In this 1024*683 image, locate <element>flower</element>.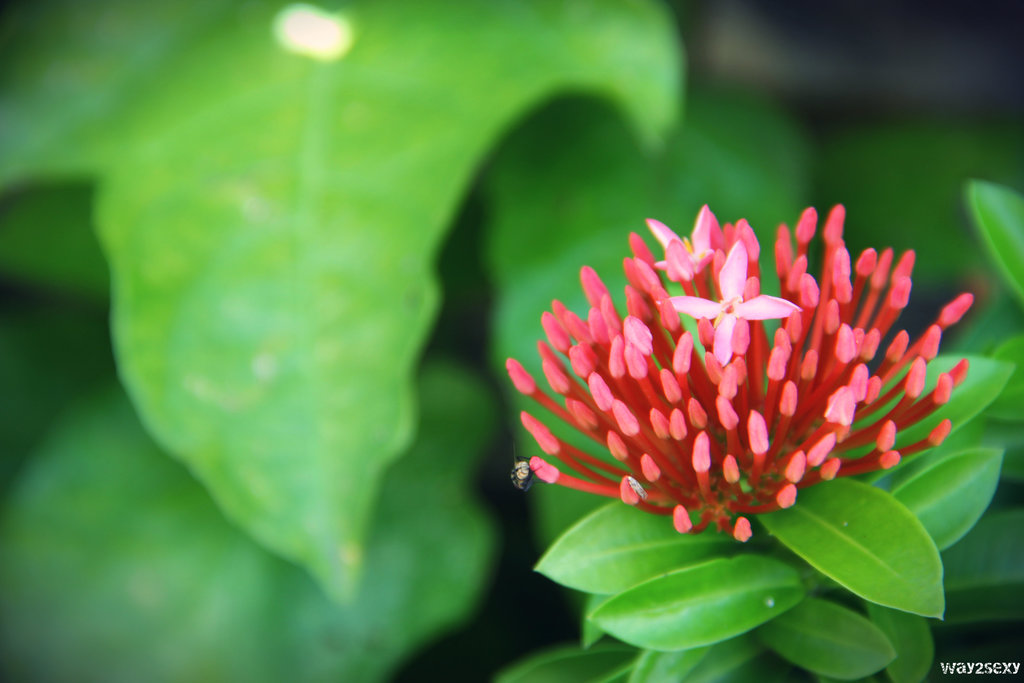
Bounding box: region(657, 236, 797, 370).
